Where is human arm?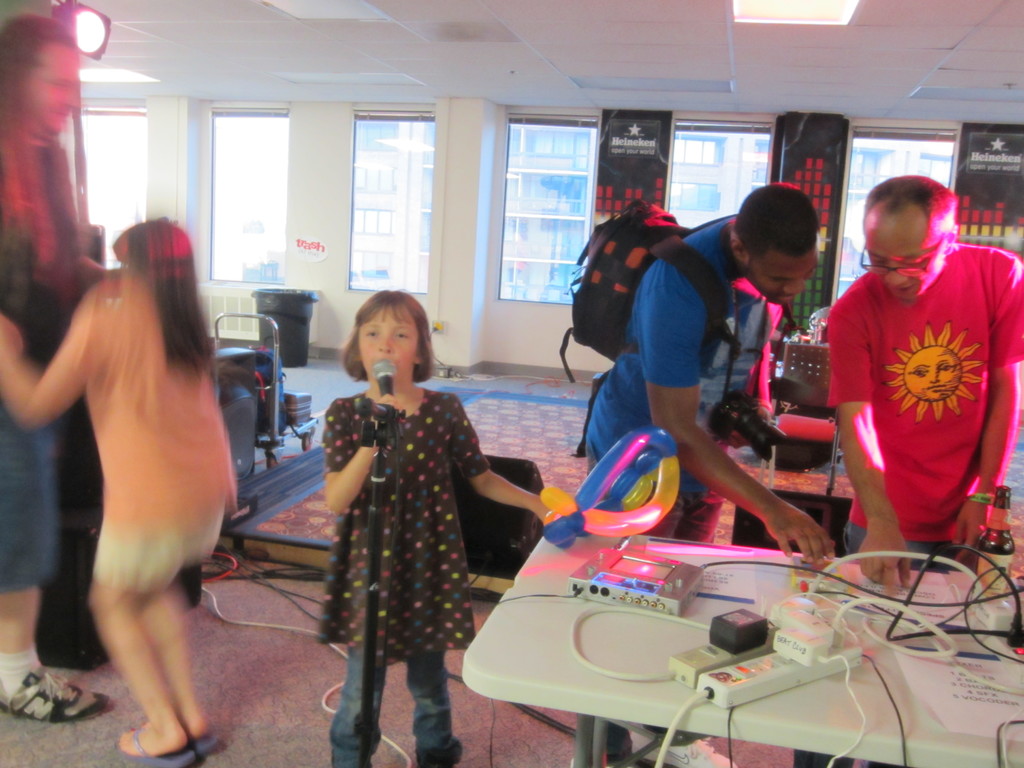
57,152,126,281.
